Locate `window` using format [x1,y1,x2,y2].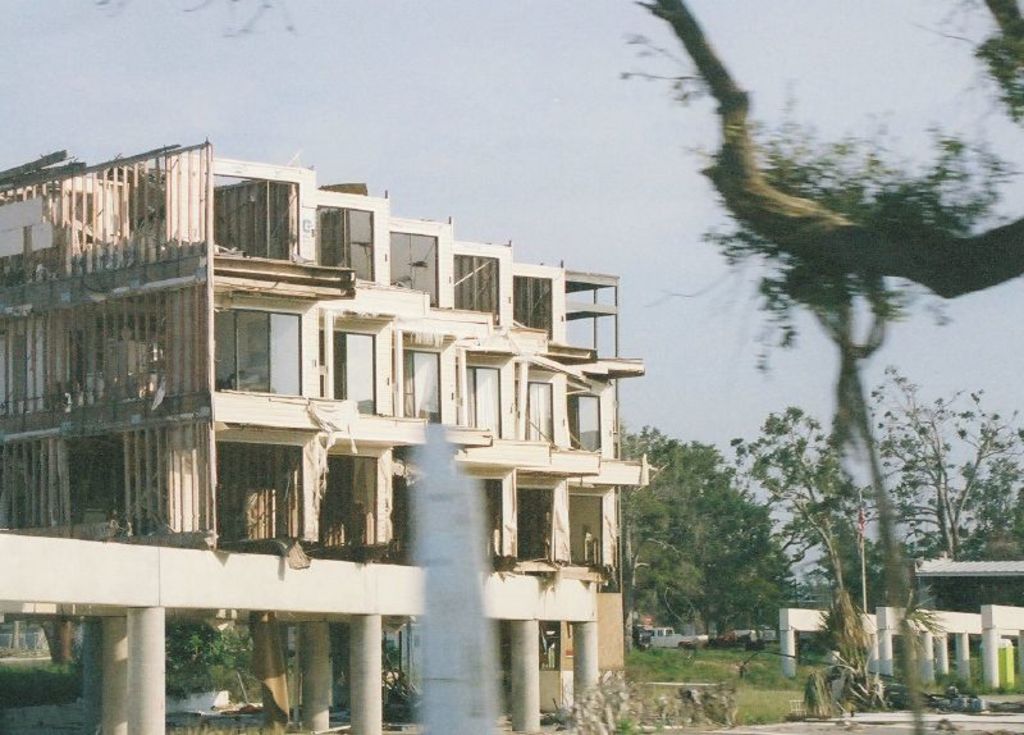
[321,205,374,284].
